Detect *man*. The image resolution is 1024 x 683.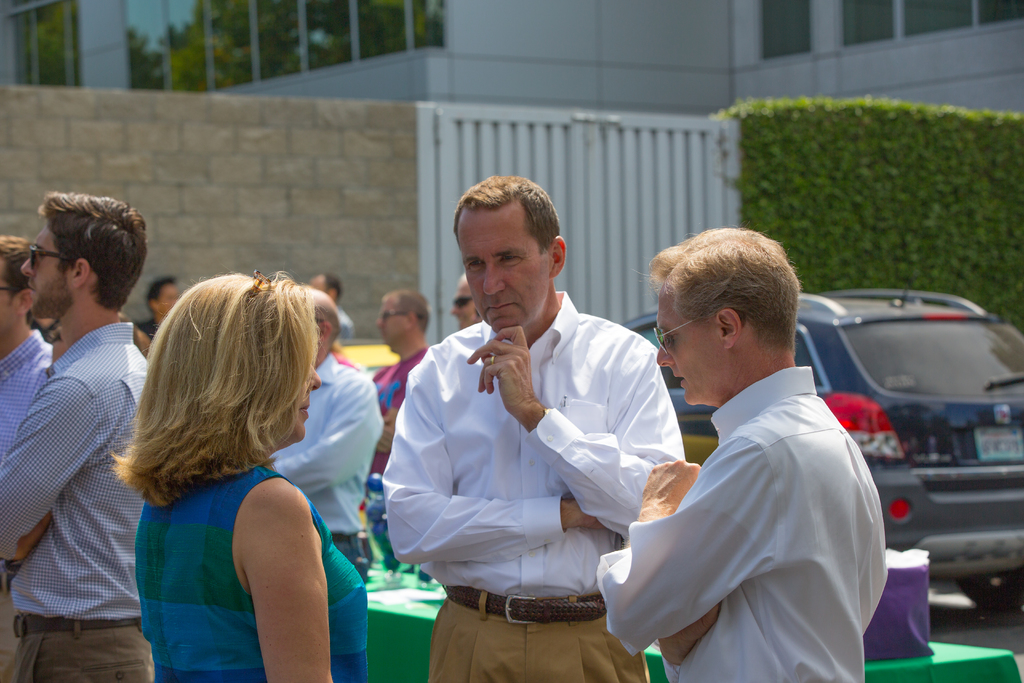
[left=616, top=234, right=900, bottom=675].
